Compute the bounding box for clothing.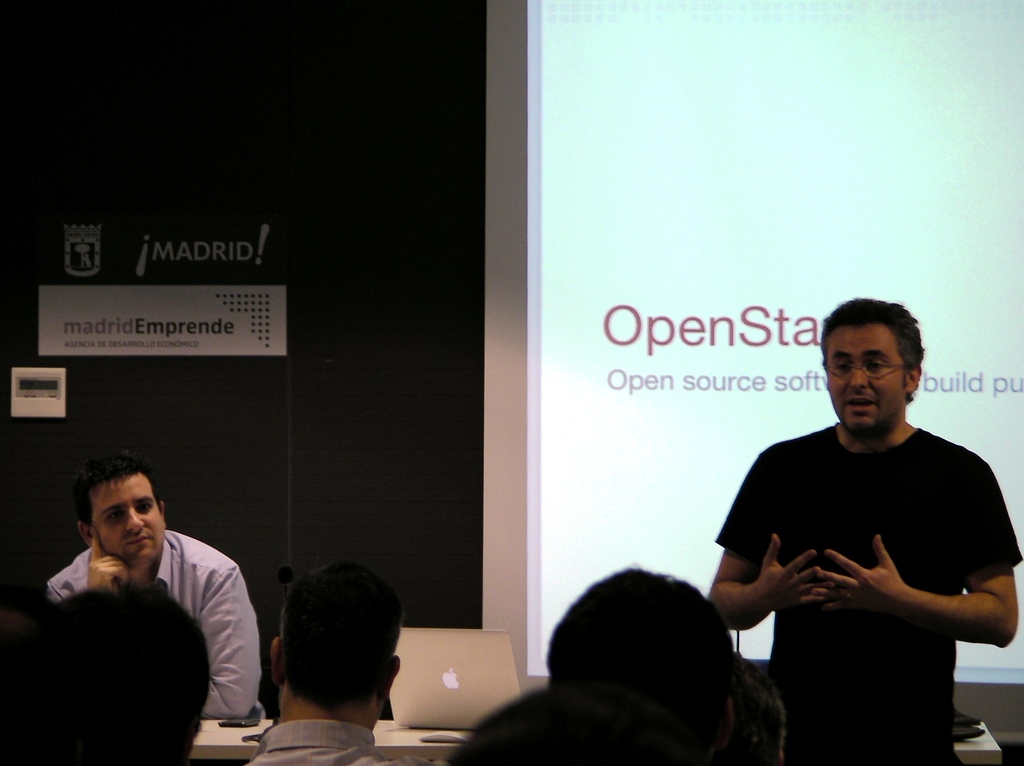
l=239, t=720, r=420, b=761.
